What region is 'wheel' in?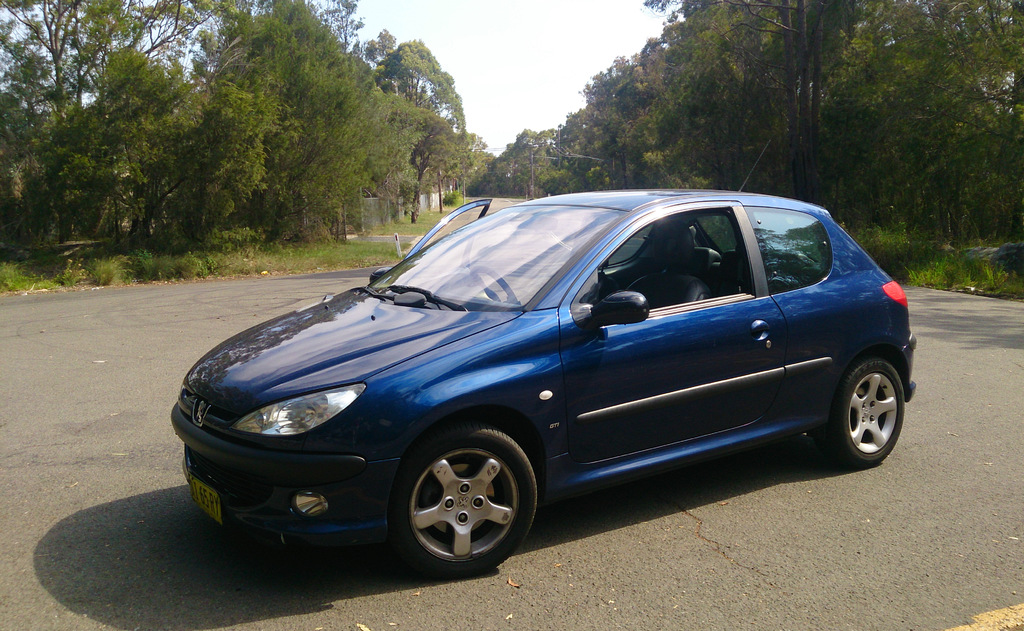
{"left": 387, "top": 433, "right": 538, "bottom": 575}.
